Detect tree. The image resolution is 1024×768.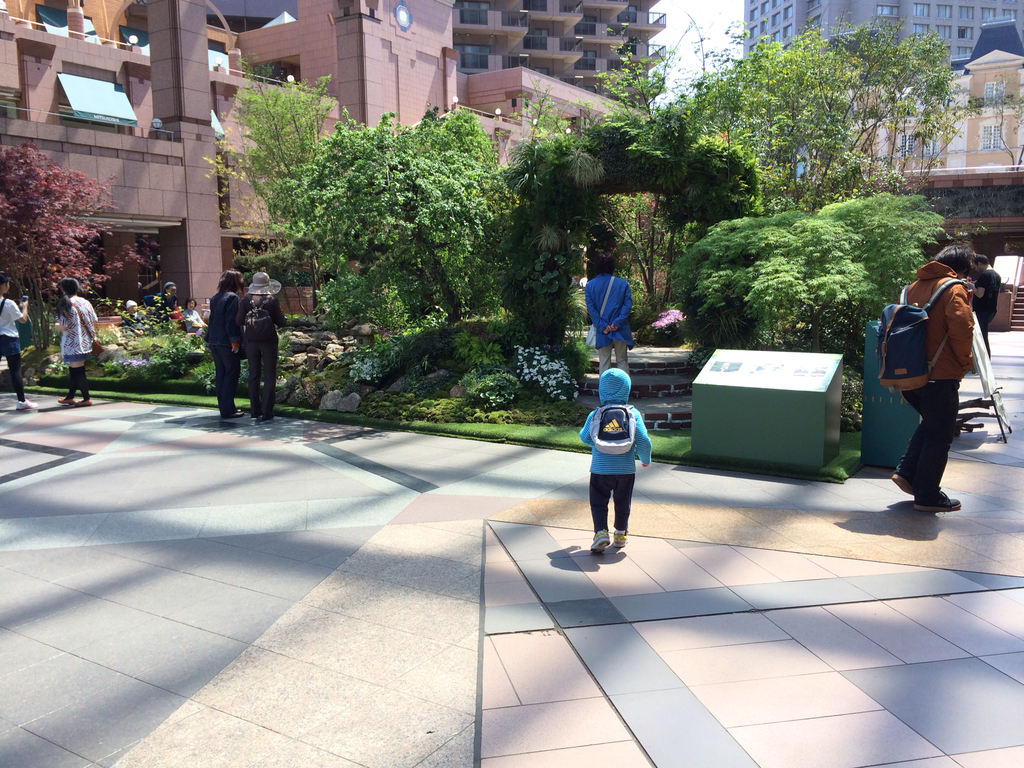
(x1=0, y1=143, x2=168, y2=356).
